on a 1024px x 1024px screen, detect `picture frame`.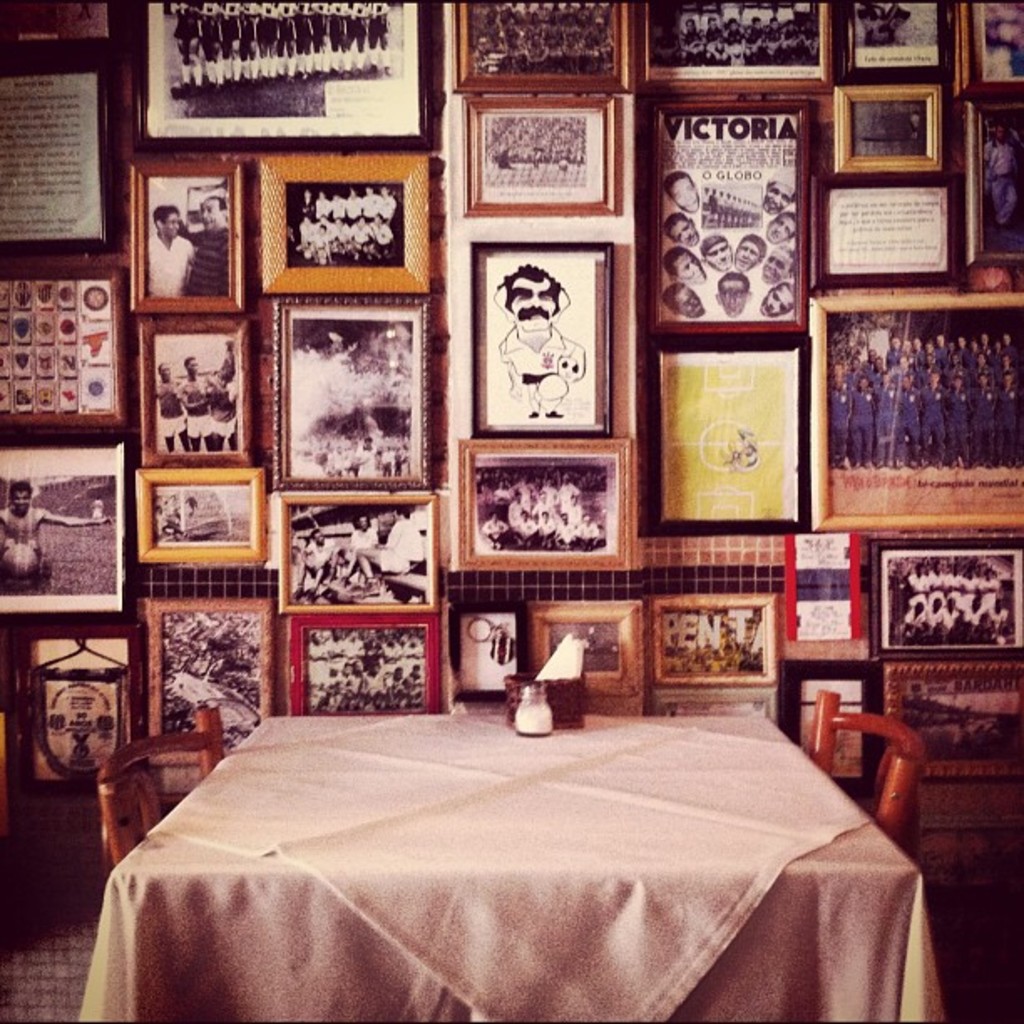
{"x1": 636, "y1": 0, "x2": 852, "y2": 104}.
